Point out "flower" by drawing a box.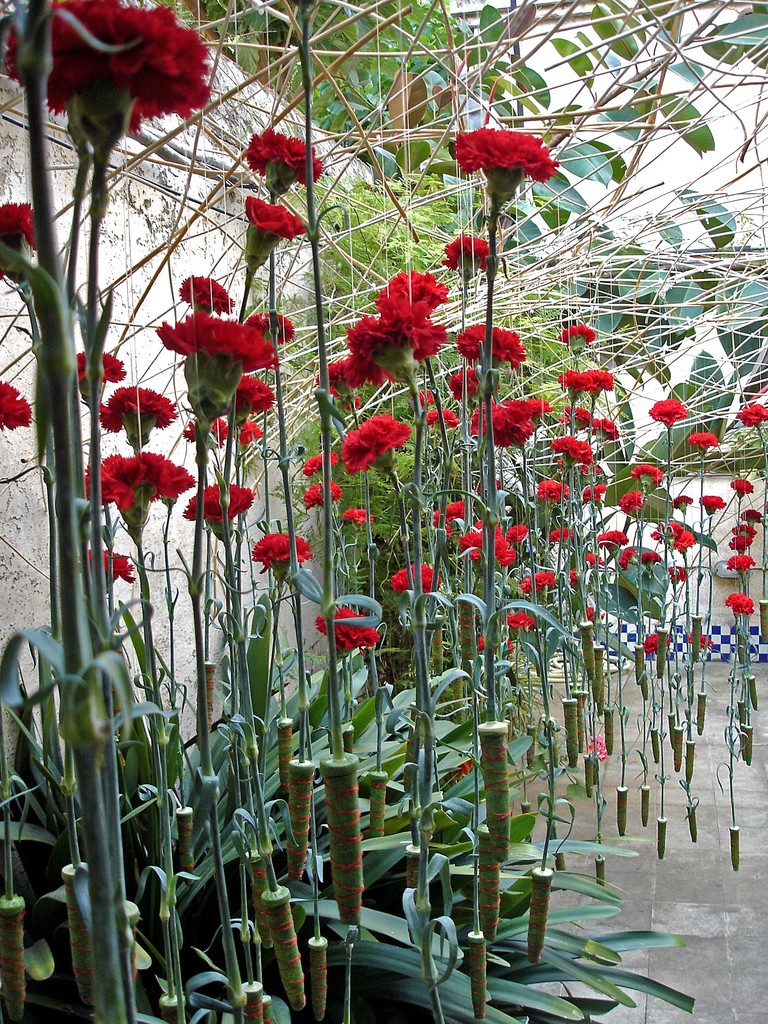
x1=452, y1=317, x2=532, y2=363.
